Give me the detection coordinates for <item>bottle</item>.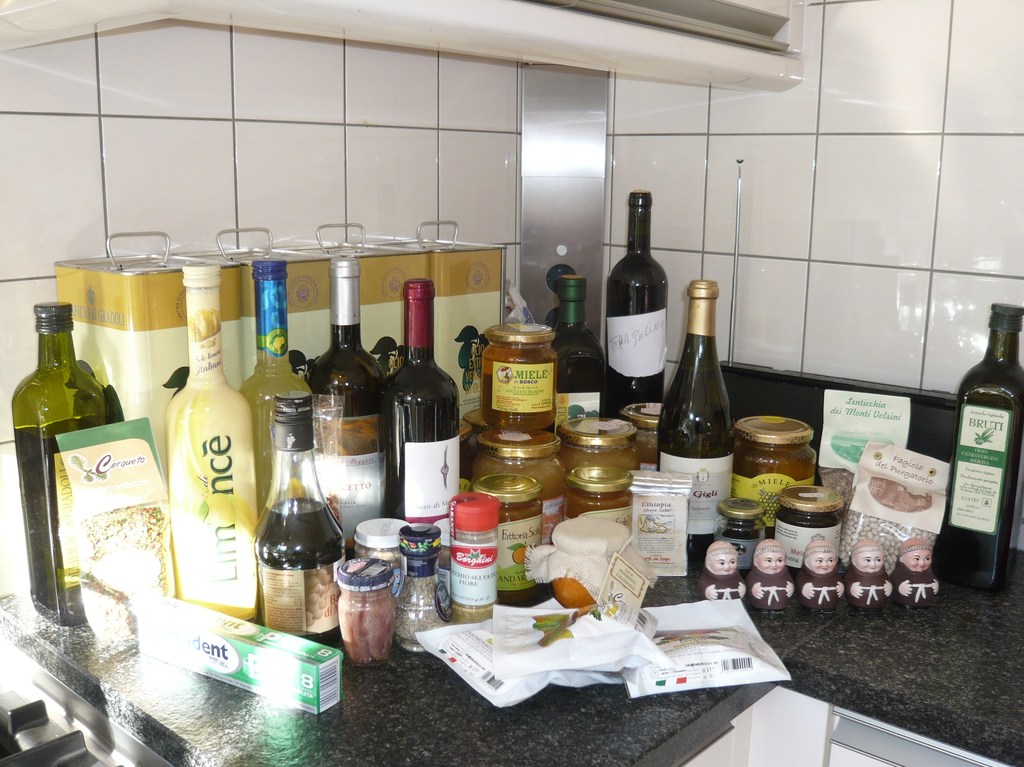
[257,389,346,641].
